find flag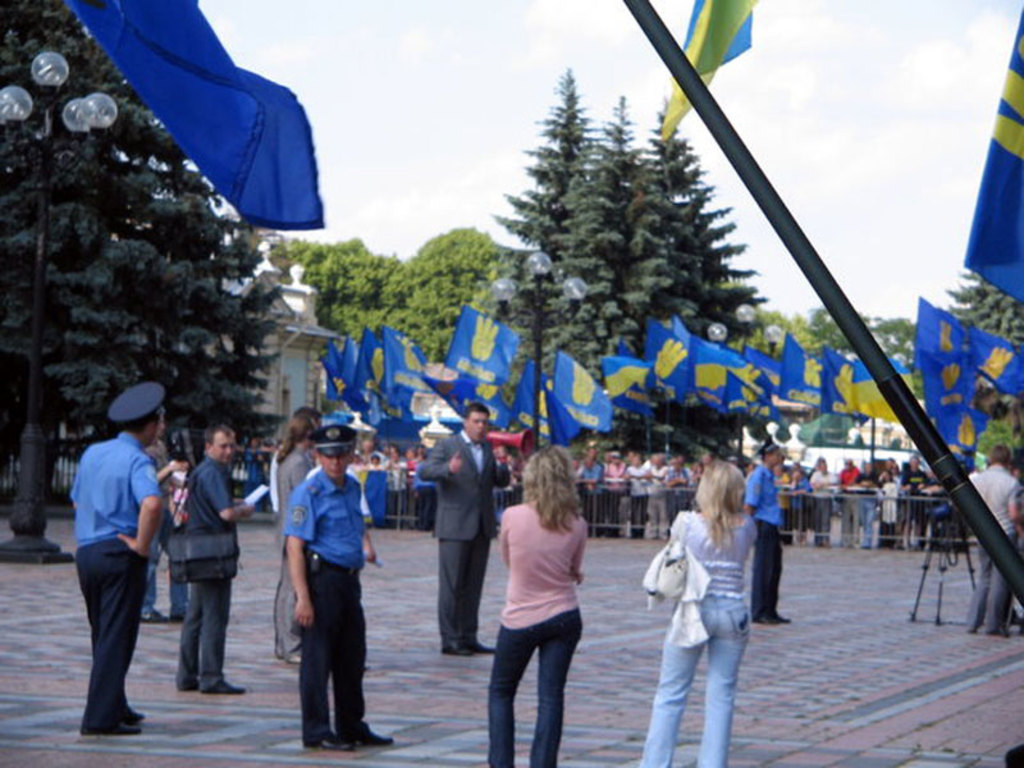
rect(966, 325, 1023, 411)
